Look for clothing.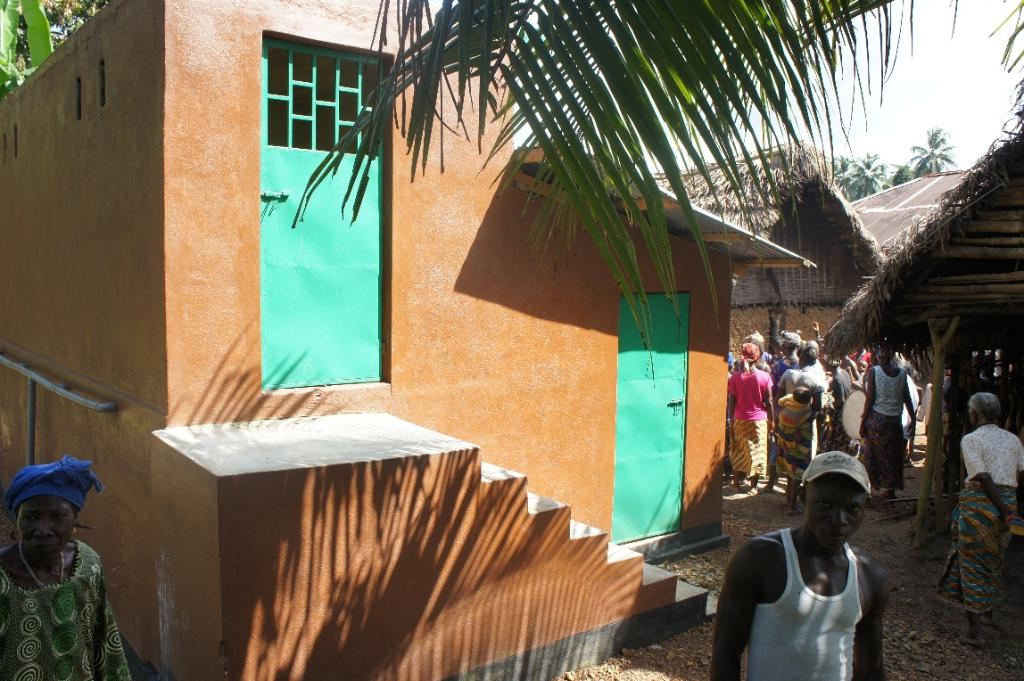
Found: bbox=[724, 362, 768, 475].
